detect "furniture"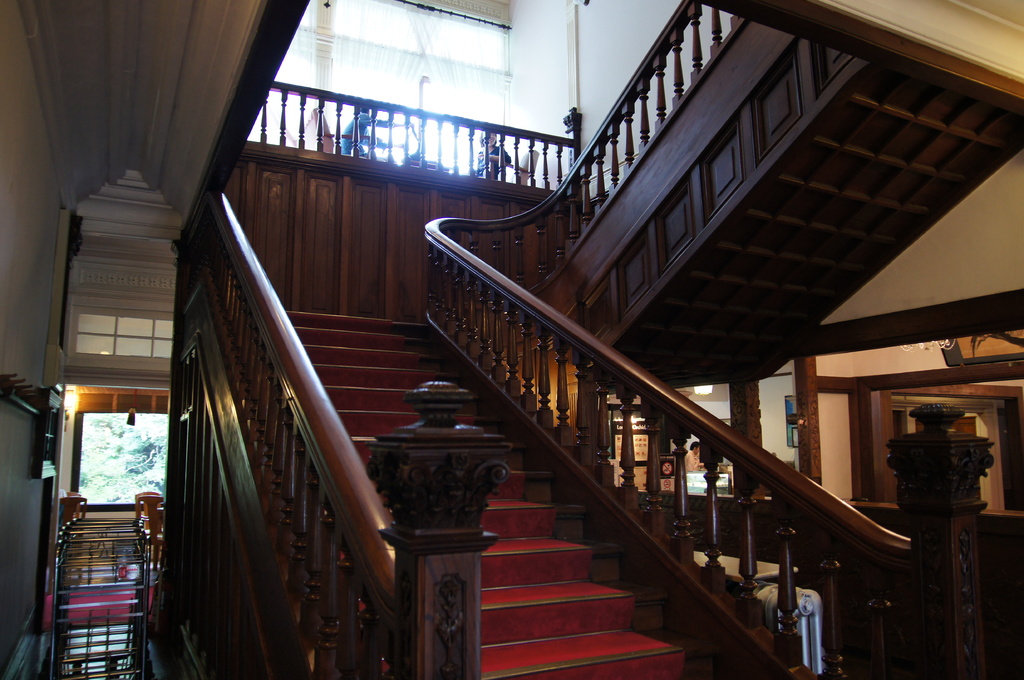
locate(311, 107, 374, 154)
